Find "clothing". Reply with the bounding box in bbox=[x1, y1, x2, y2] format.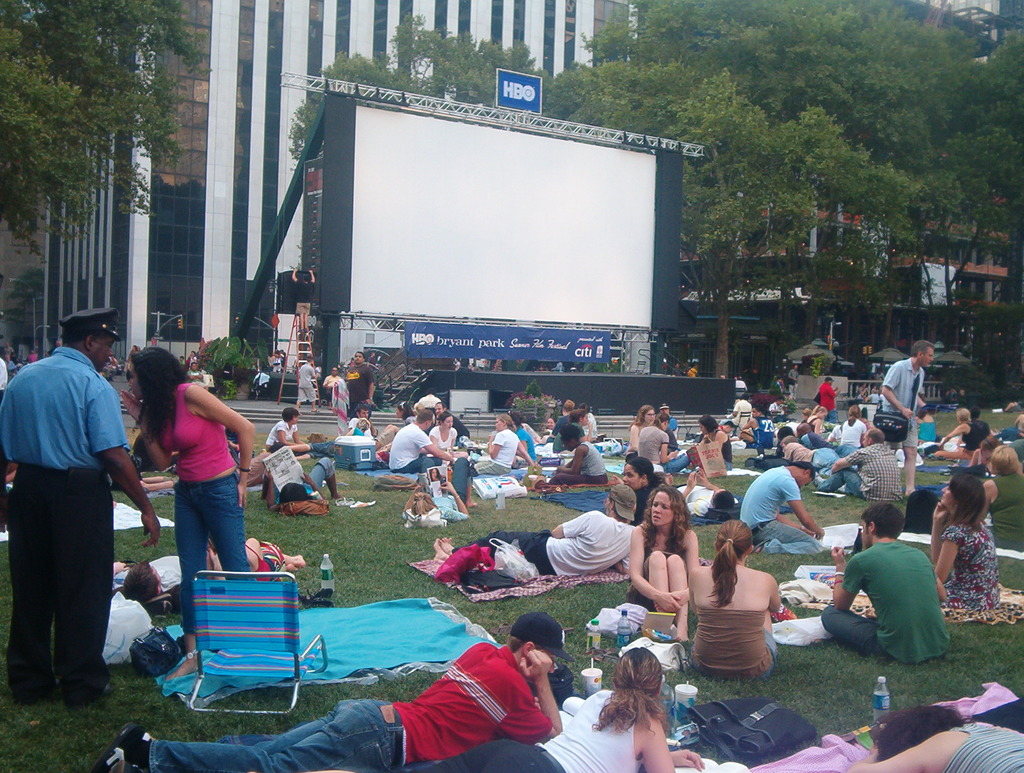
bbox=[272, 423, 296, 444].
